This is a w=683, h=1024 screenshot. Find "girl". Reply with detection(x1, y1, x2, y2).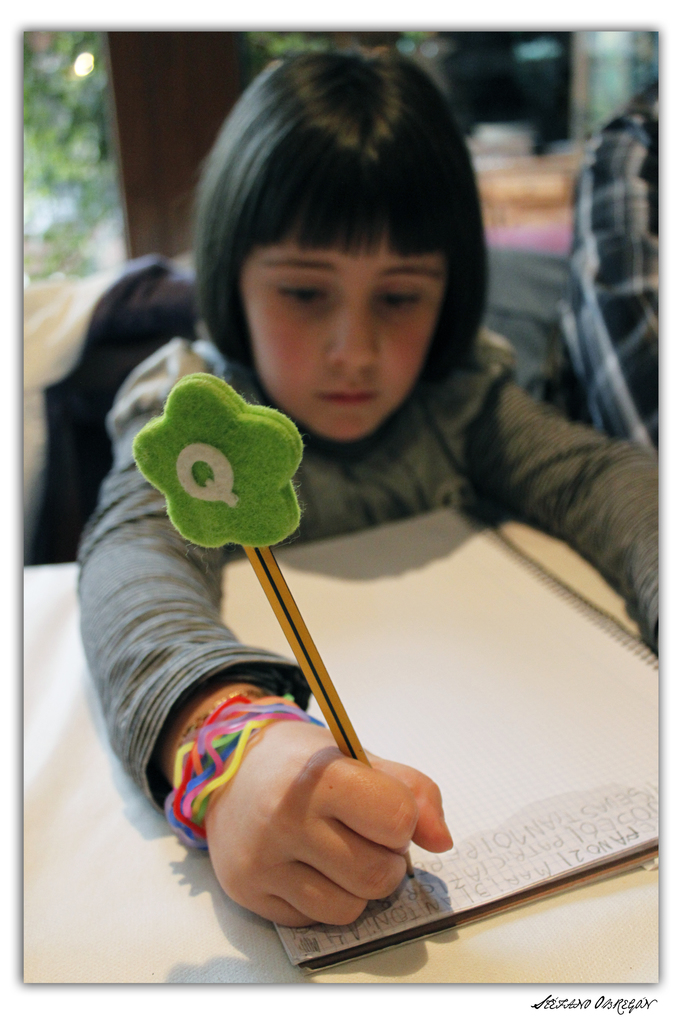
detection(73, 44, 661, 927).
